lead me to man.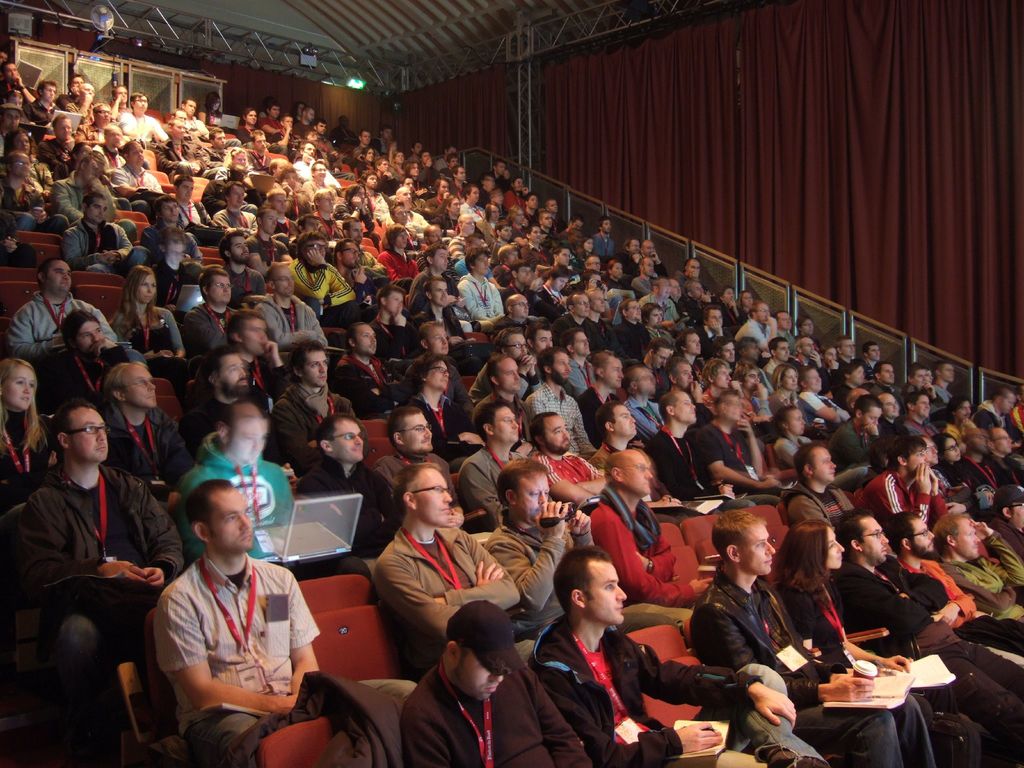
Lead to rect(417, 225, 449, 268).
